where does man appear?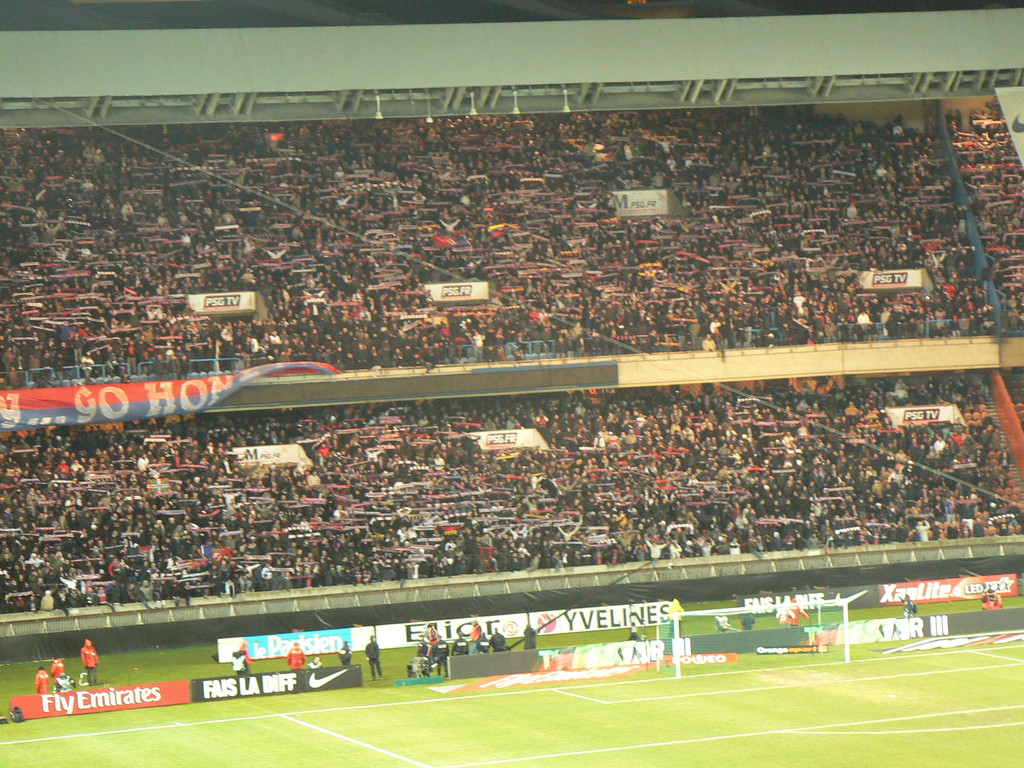
Appears at x1=521 y1=624 x2=541 y2=652.
